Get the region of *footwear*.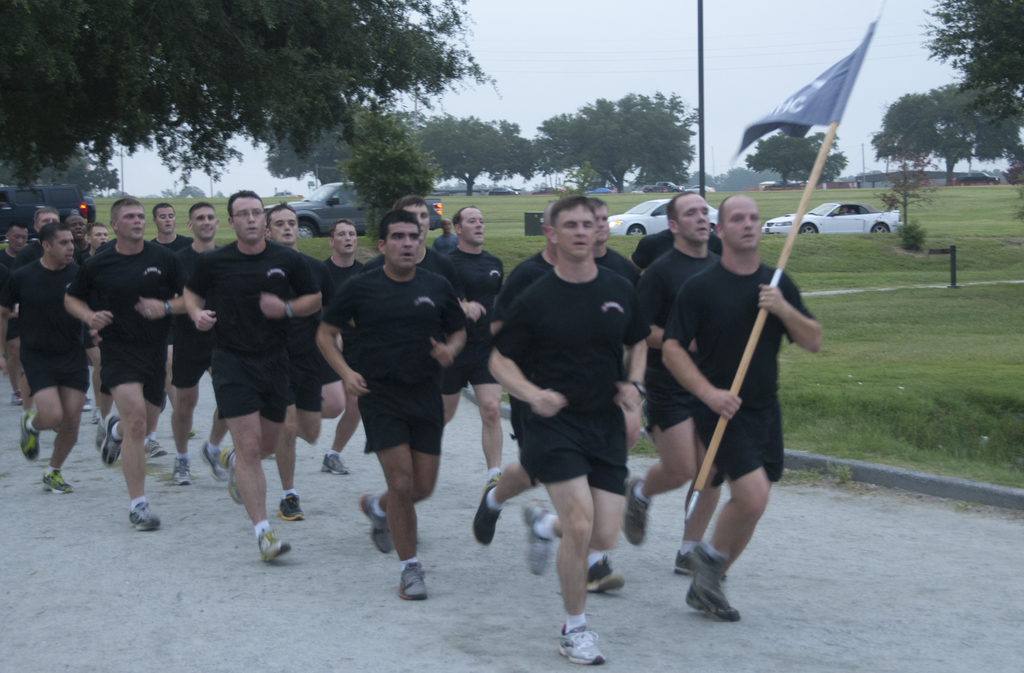
{"x1": 203, "y1": 435, "x2": 225, "y2": 483}.
